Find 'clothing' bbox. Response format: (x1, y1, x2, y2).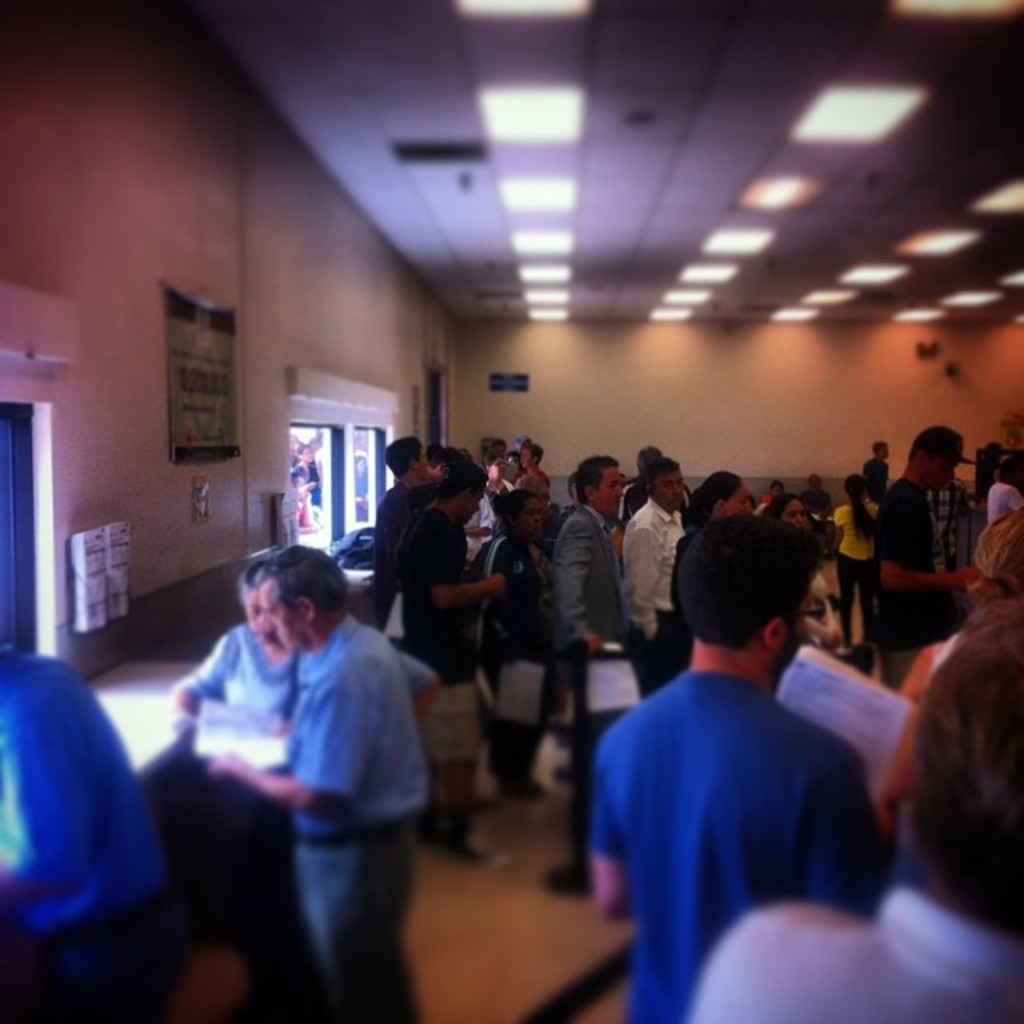
(506, 461, 562, 499).
